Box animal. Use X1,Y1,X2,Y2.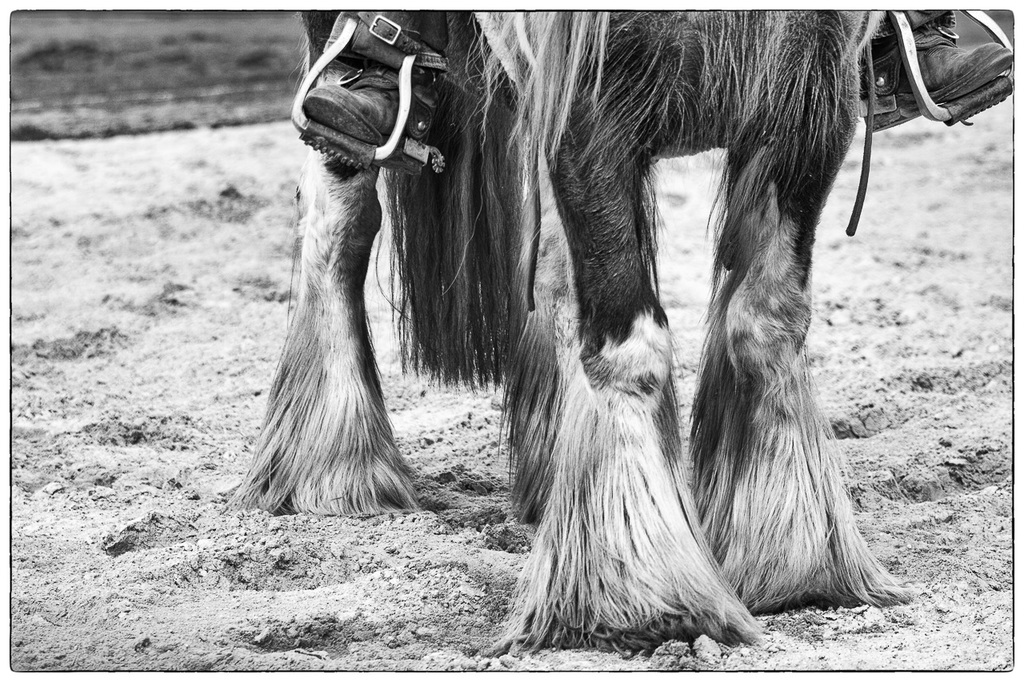
222,10,919,649.
